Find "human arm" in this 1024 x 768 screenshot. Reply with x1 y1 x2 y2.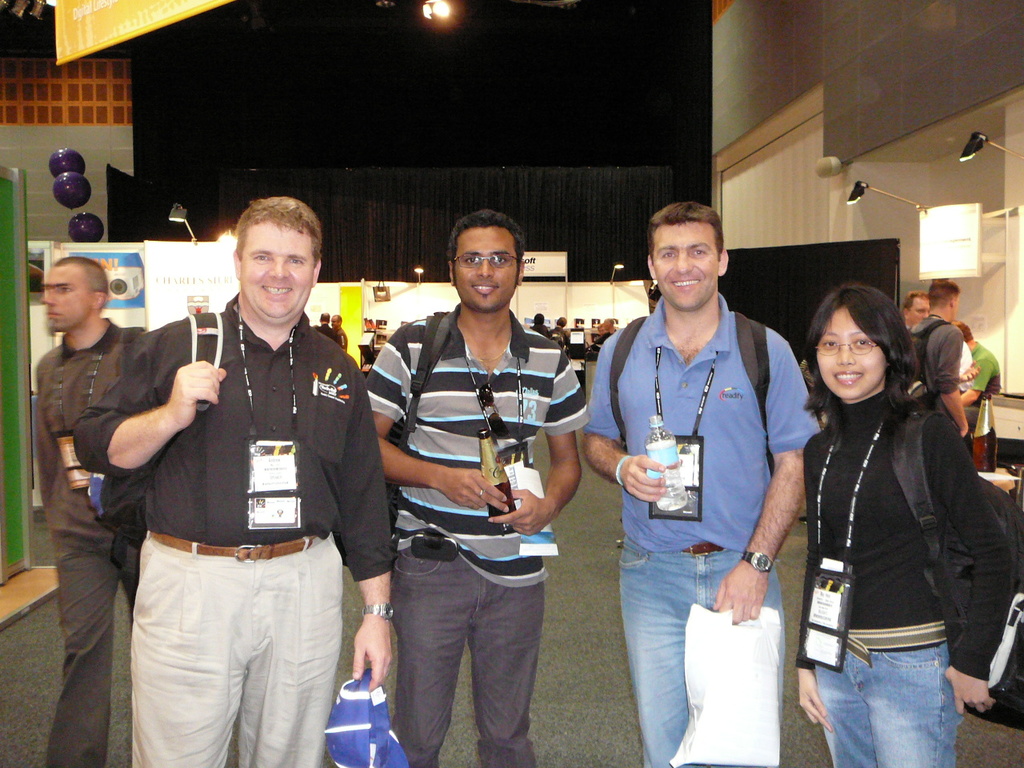
483 346 582 542.
